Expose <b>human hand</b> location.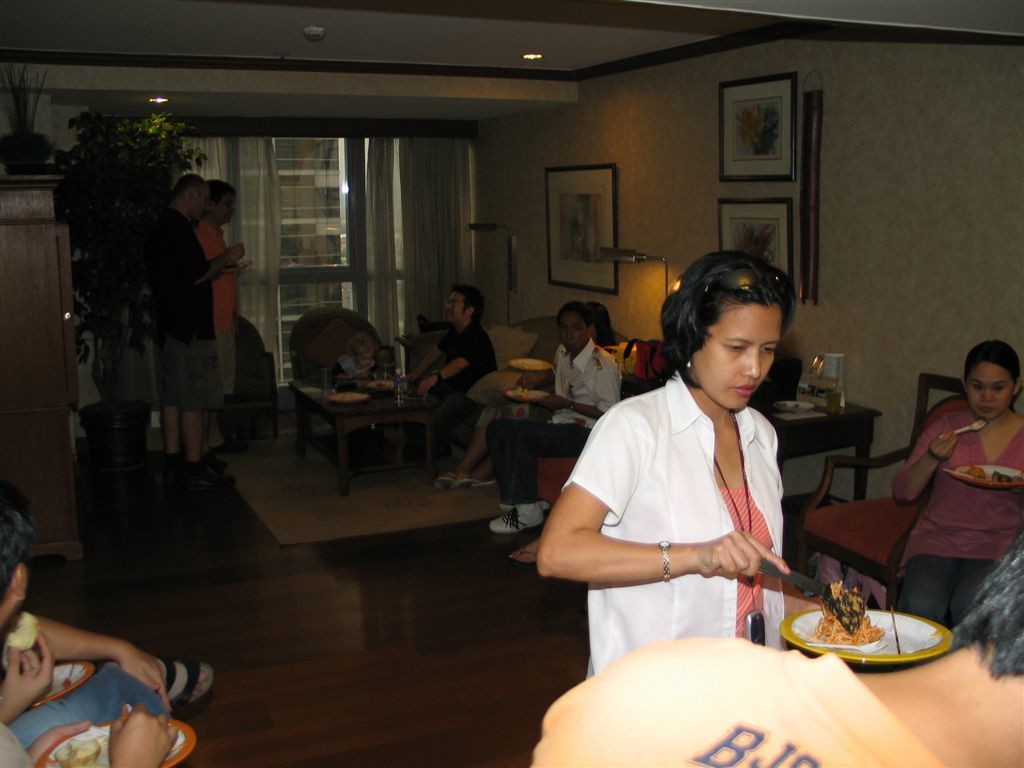
Exposed at locate(0, 634, 58, 722).
